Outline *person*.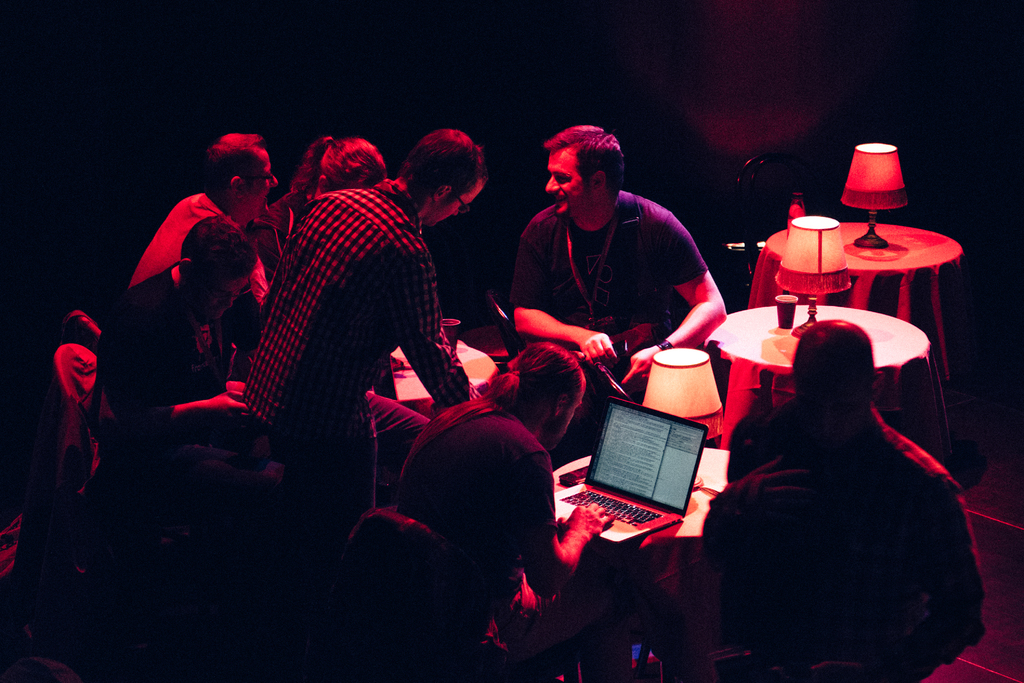
Outline: [508, 122, 728, 453].
